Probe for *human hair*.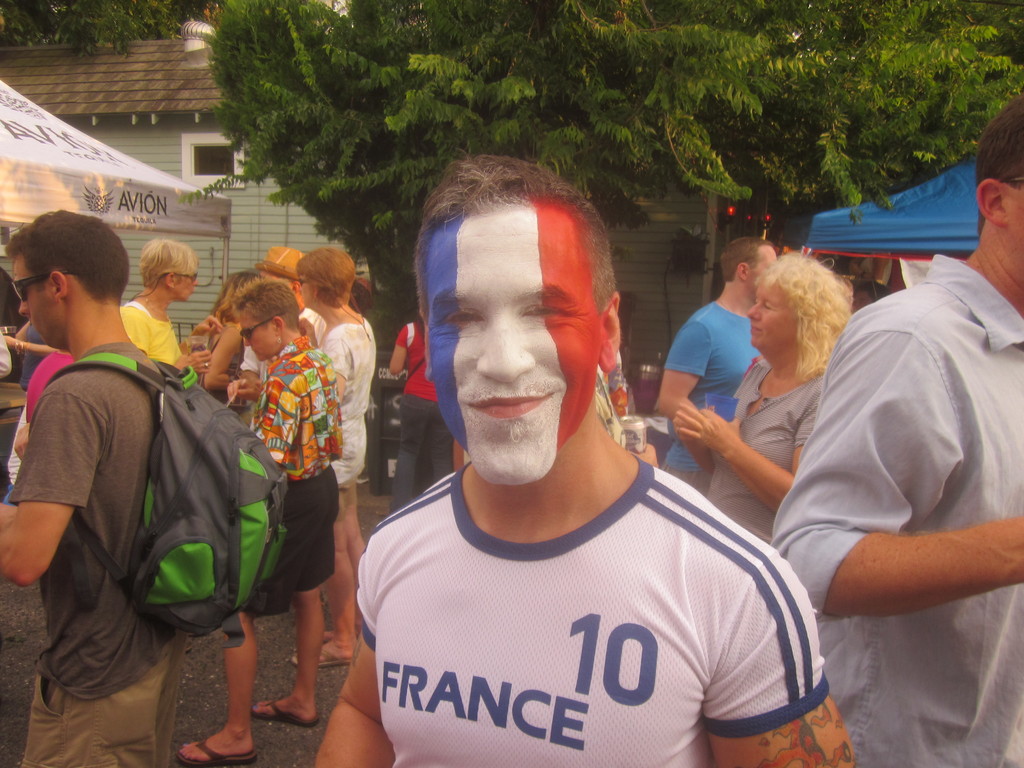
Probe result: (x1=3, y1=204, x2=128, y2=303).
